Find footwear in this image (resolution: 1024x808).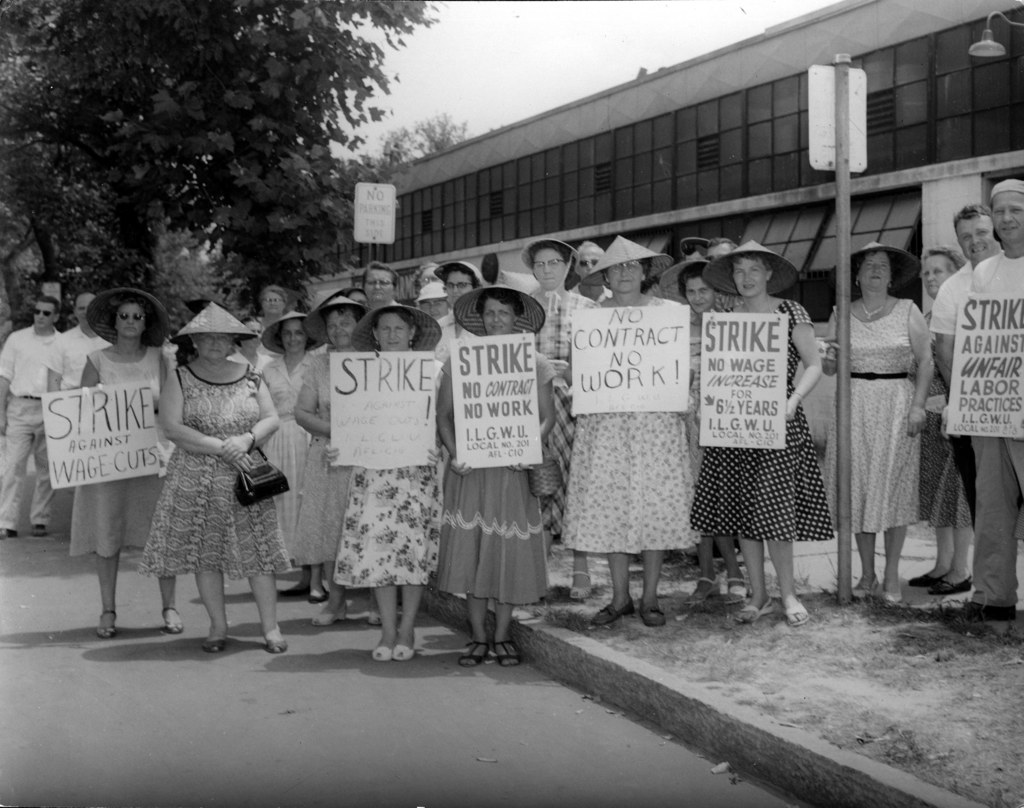
852/573/883/601.
